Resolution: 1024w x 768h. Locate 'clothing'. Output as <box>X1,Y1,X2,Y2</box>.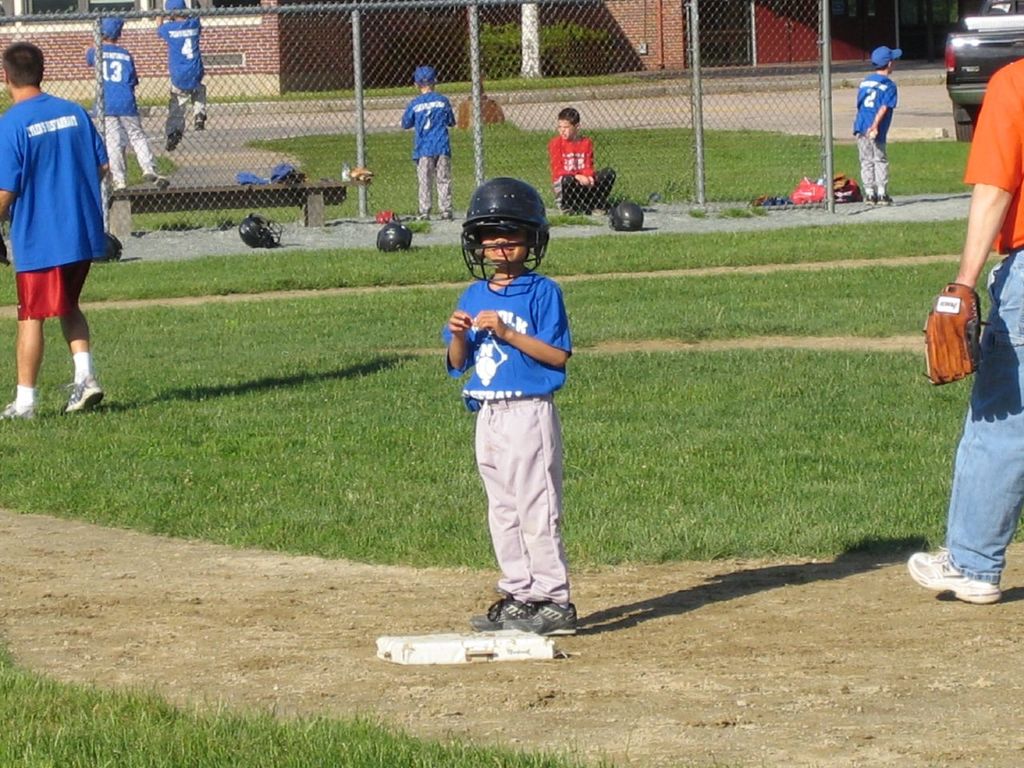
<box>0,100,110,330</box>.
